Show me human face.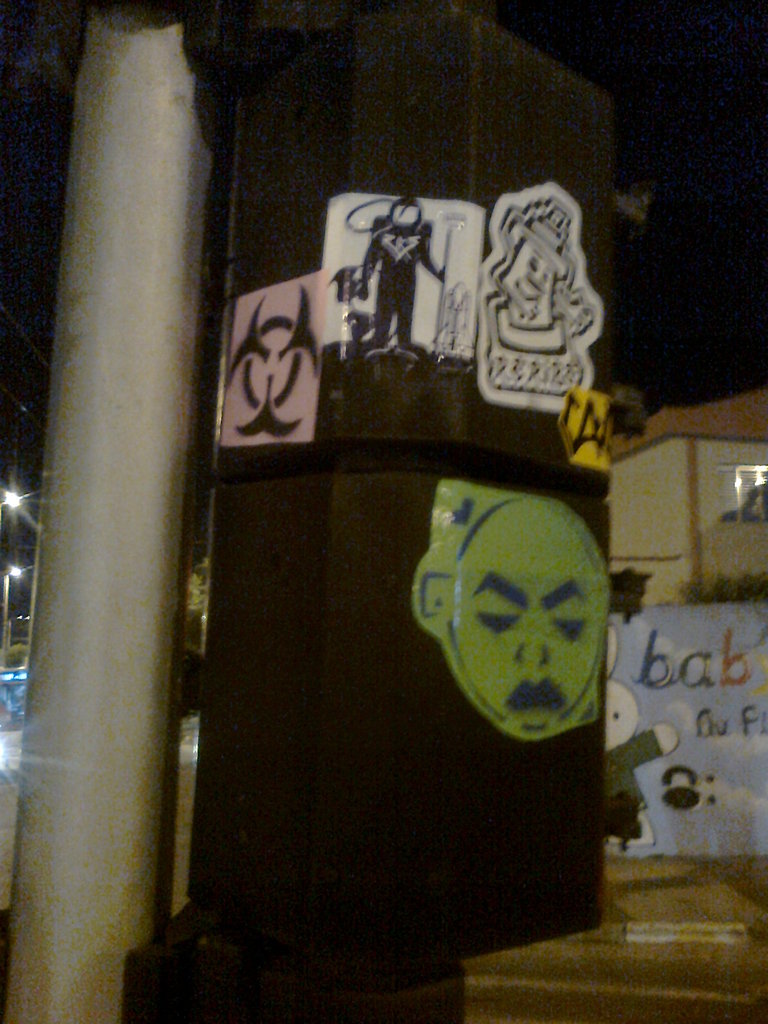
human face is here: <region>448, 500, 598, 725</region>.
